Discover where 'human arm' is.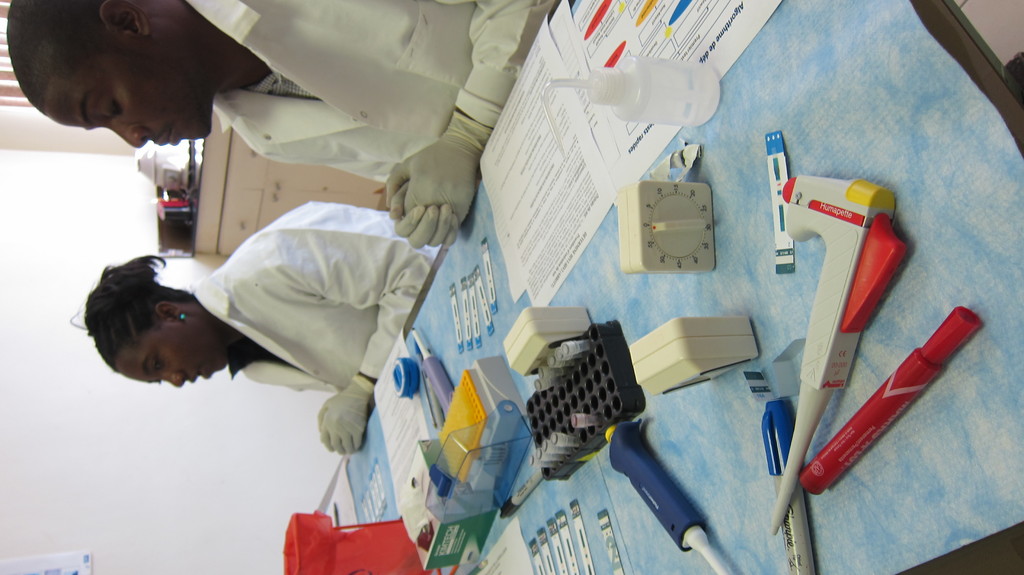
Discovered at 385 0 563 231.
